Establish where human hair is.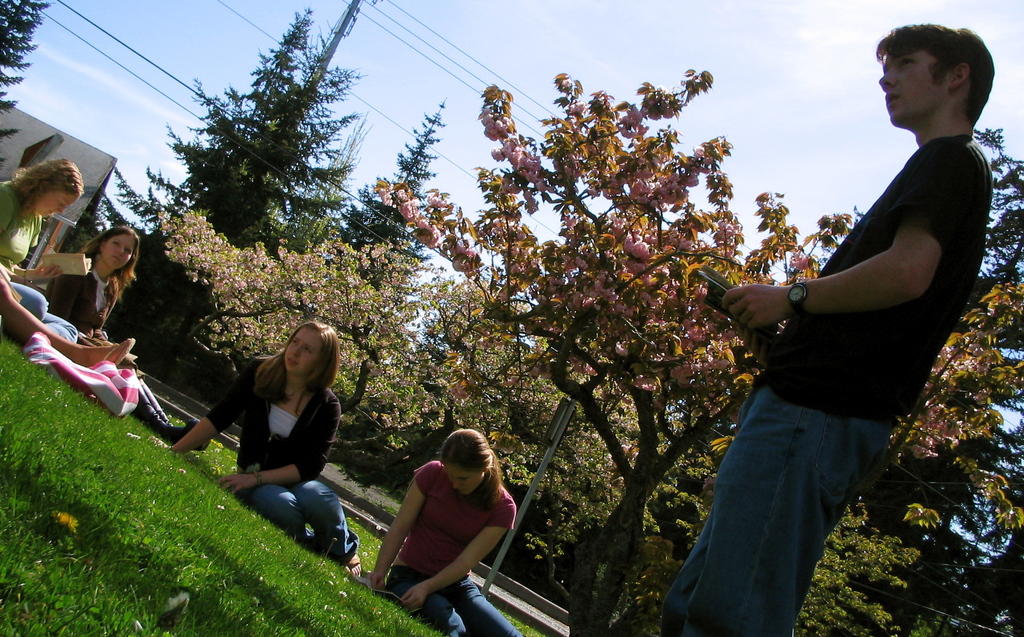
Established at {"left": 439, "top": 427, "right": 501, "bottom": 507}.
